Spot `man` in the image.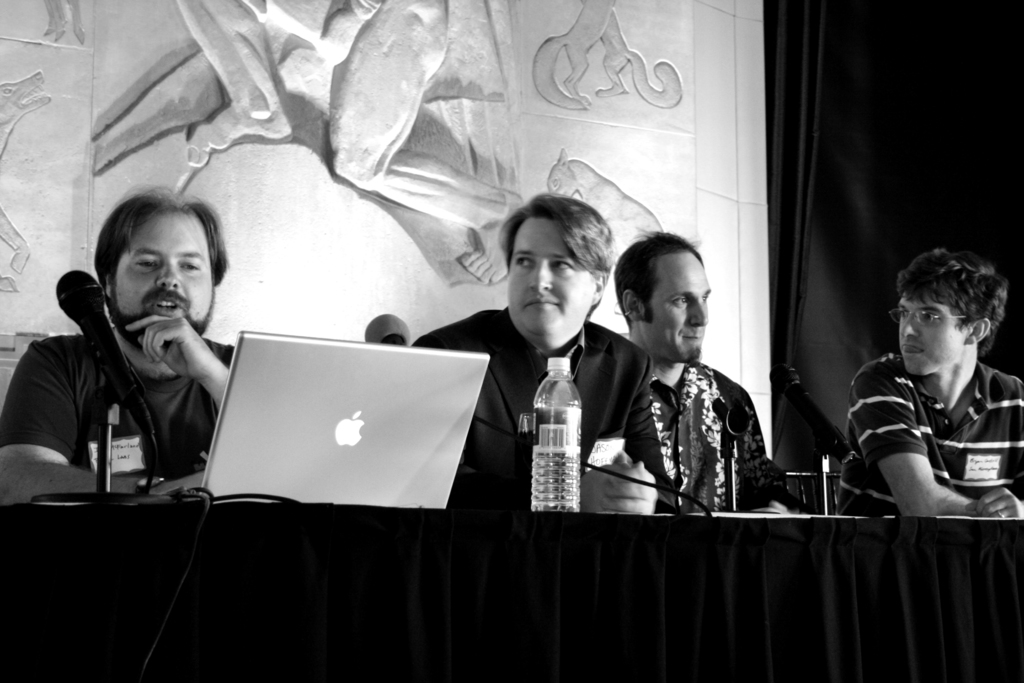
`man` found at [x1=612, y1=224, x2=801, y2=511].
